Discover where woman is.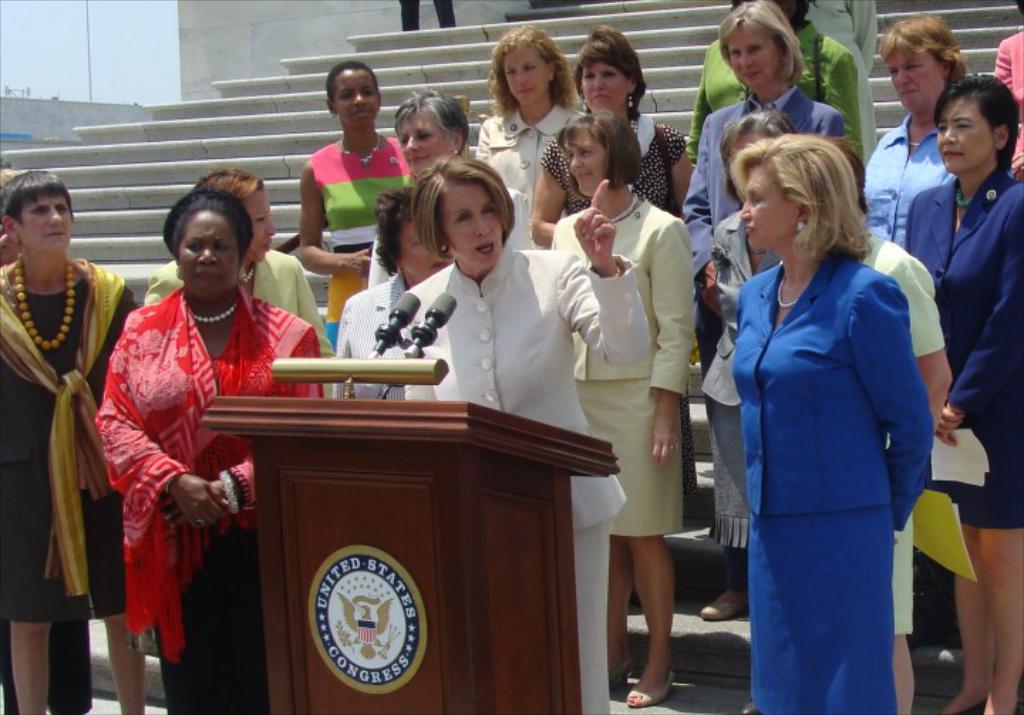
Discovered at {"left": 137, "top": 151, "right": 333, "bottom": 371}.
